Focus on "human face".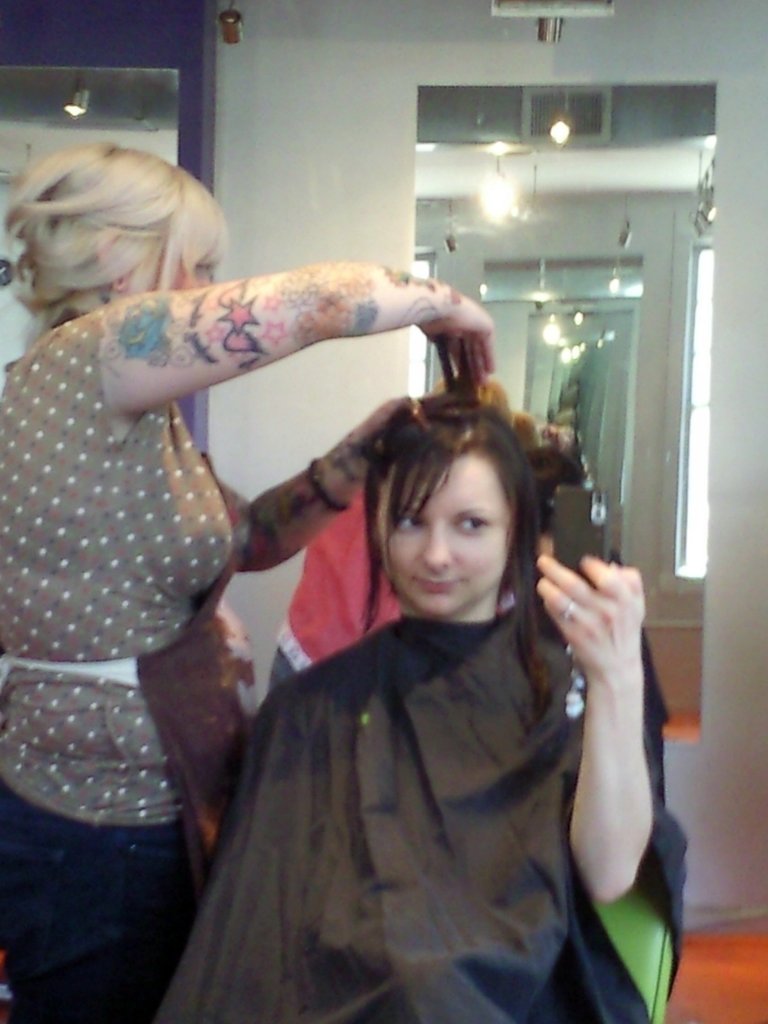
Focused at rect(378, 459, 511, 616).
